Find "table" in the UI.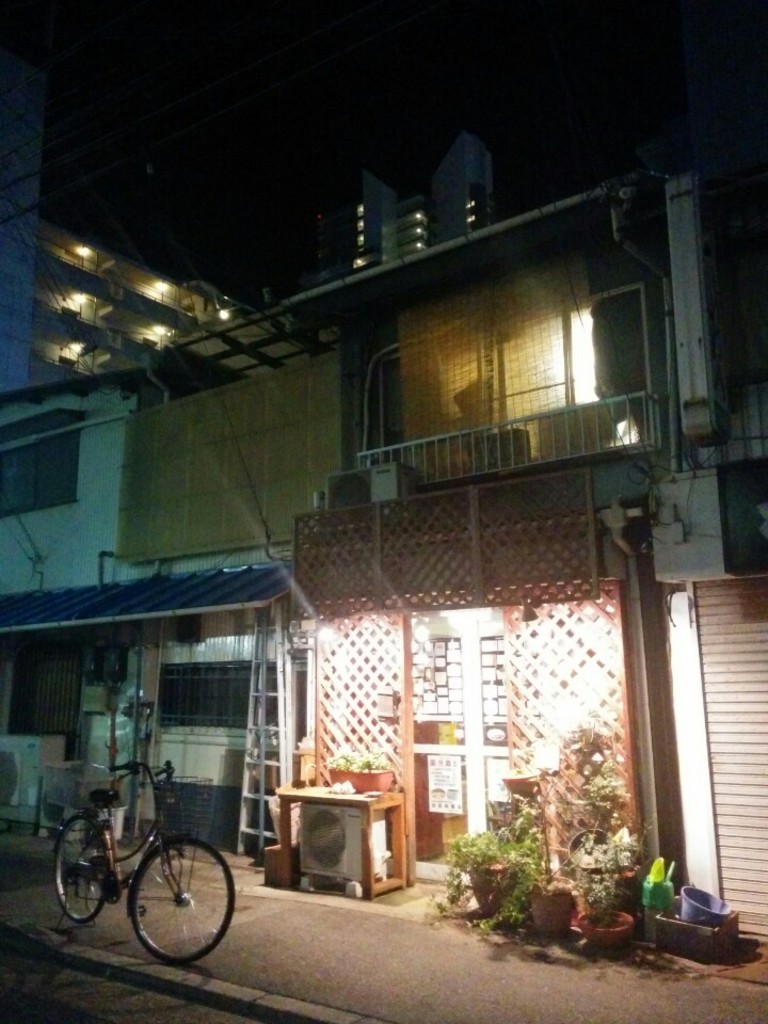
UI element at region(288, 786, 404, 892).
